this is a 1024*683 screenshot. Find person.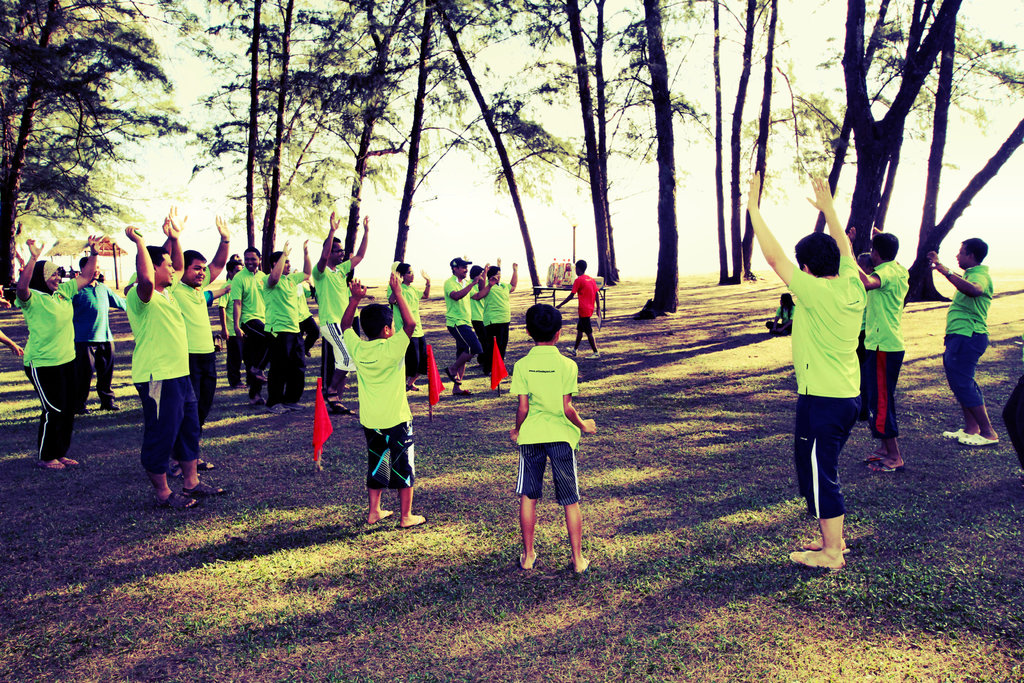
Bounding box: crop(470, 260, 491, 366).
